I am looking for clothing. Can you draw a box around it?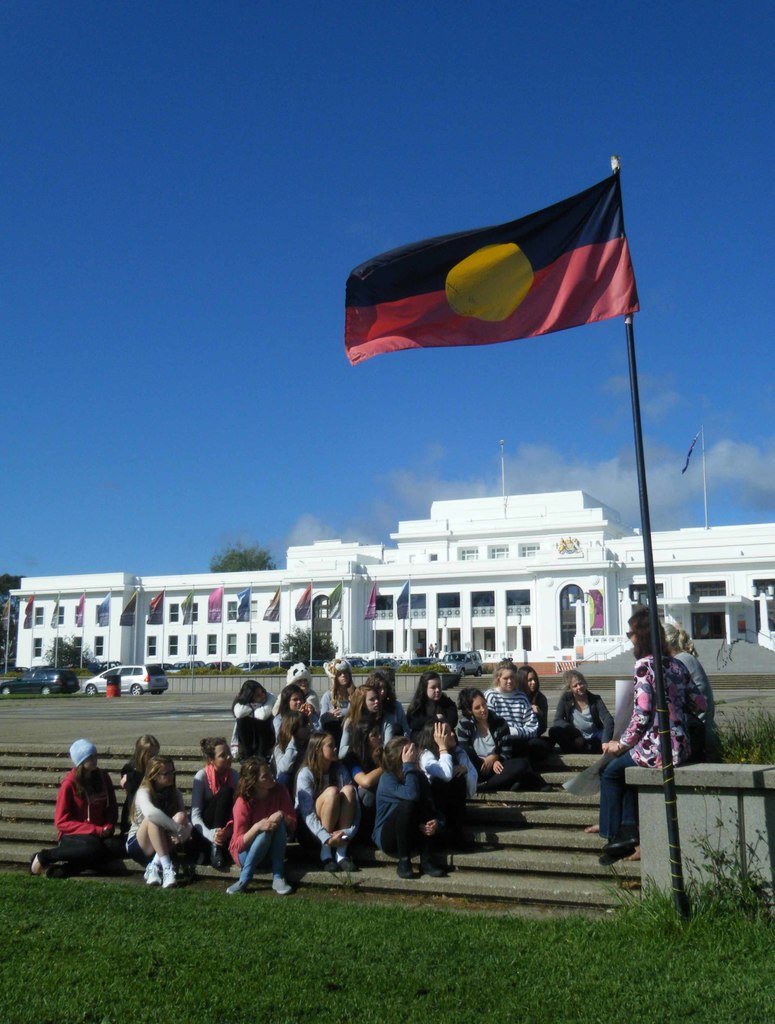
Sure, the bounding box is 41/773/129/883.
